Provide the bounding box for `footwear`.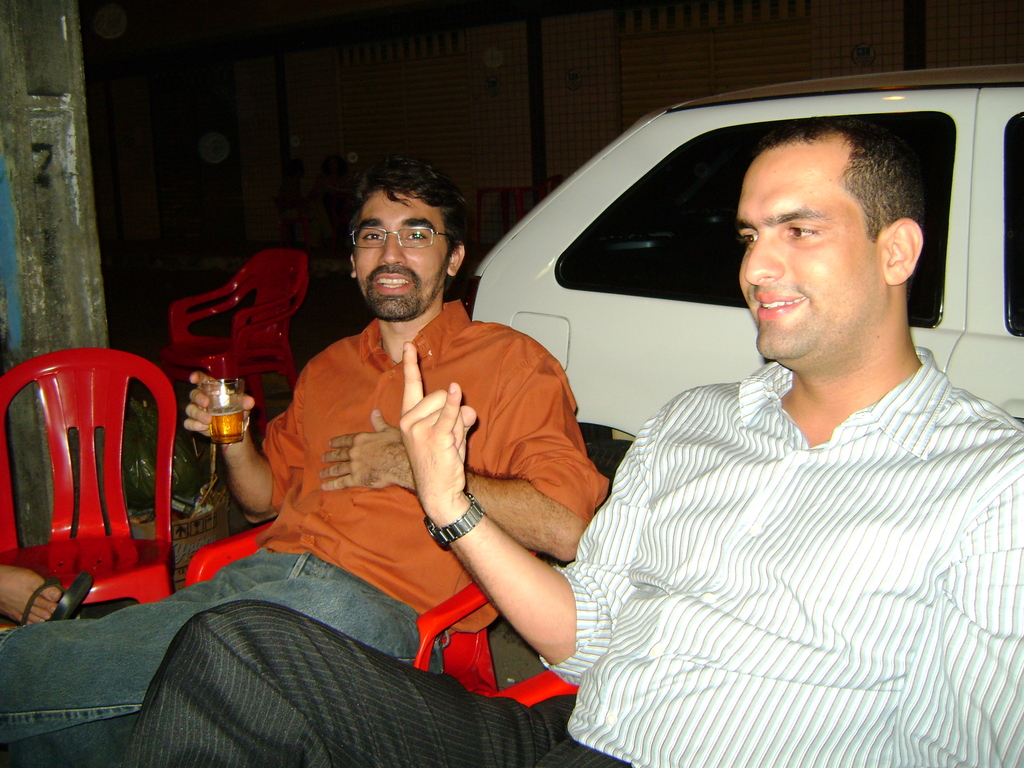
Rect(22, 568, 93, 628).
